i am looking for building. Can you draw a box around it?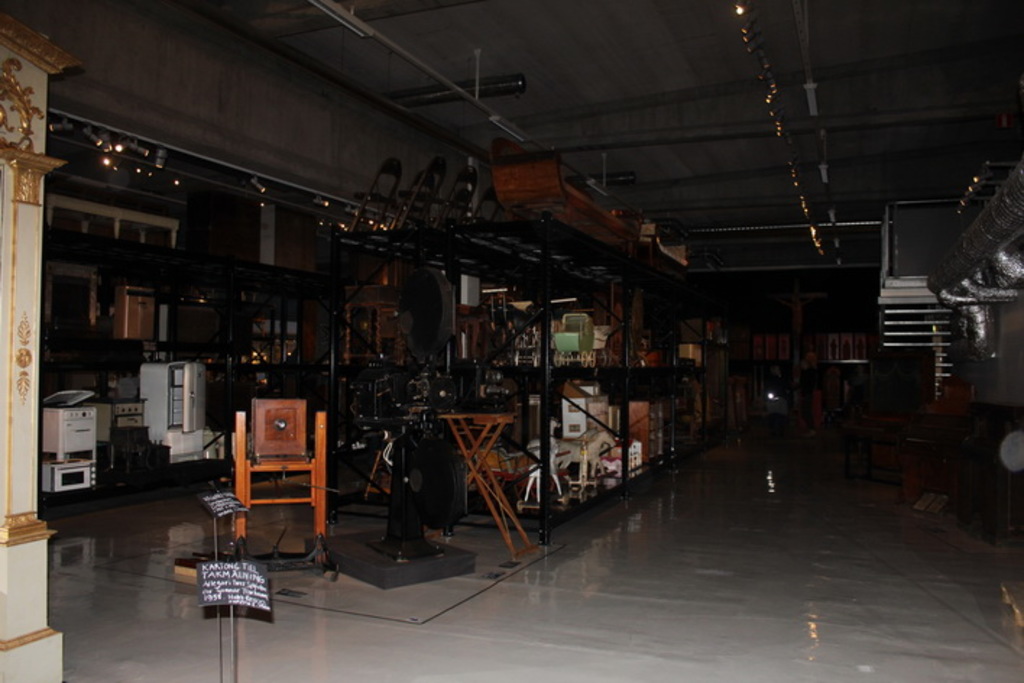
Sure, the bounding box is (x1=0, y1=0, x2=1023, y2=682).
